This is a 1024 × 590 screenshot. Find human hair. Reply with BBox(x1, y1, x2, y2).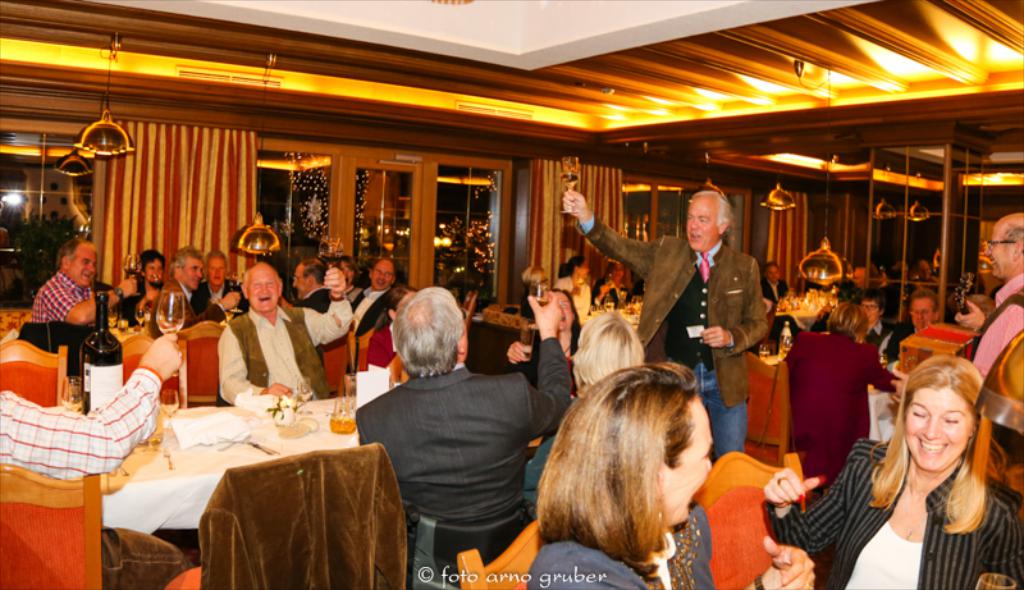
BBox(764, 260, 780, 271).
